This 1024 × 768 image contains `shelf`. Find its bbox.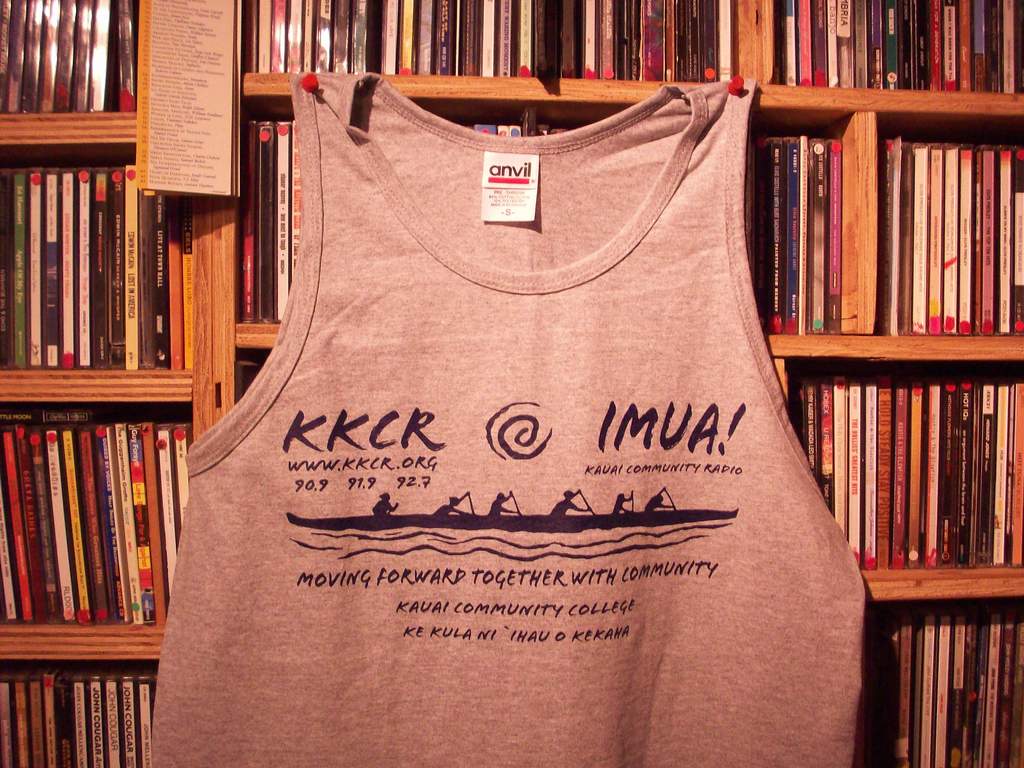
region(0, 636, 164, 767).
